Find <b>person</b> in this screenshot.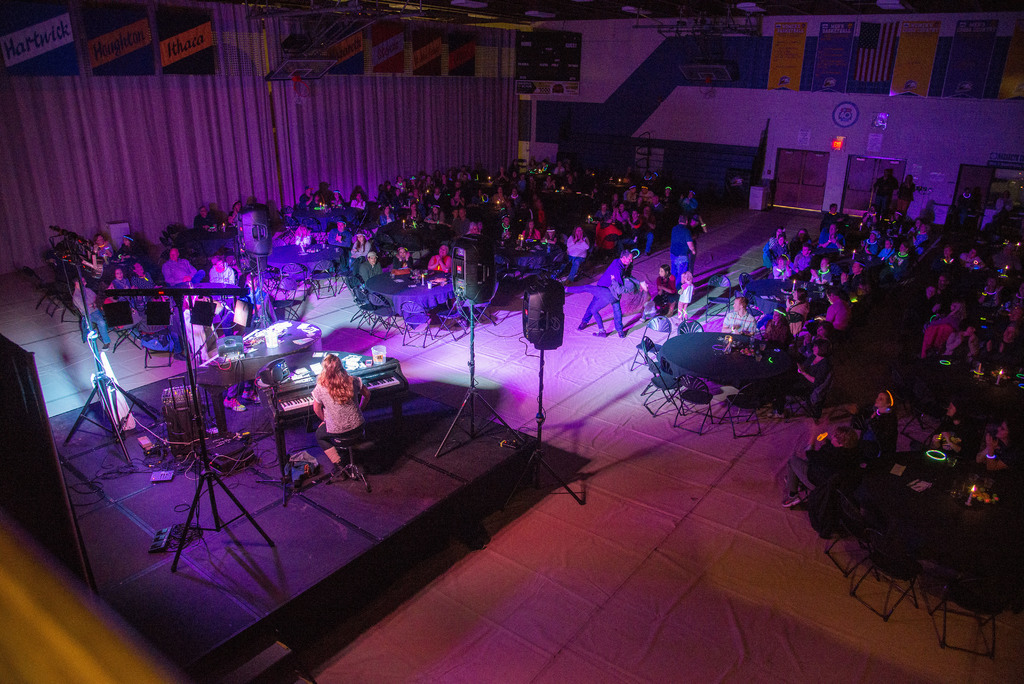
The bounding box for <b>person</b> is 398 179 408 192.
